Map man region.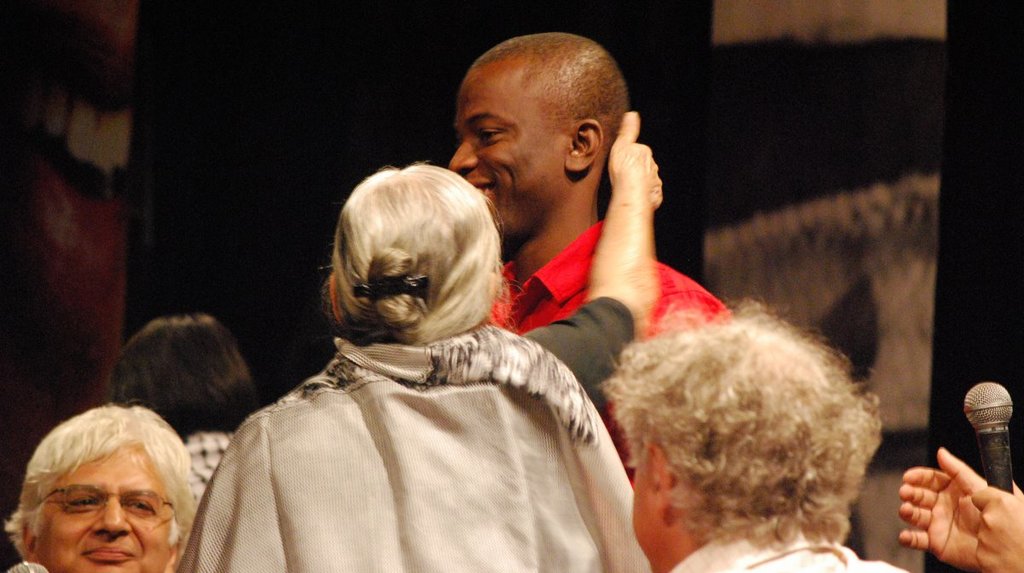
Mapped to box(416, 67, 713, 430).
